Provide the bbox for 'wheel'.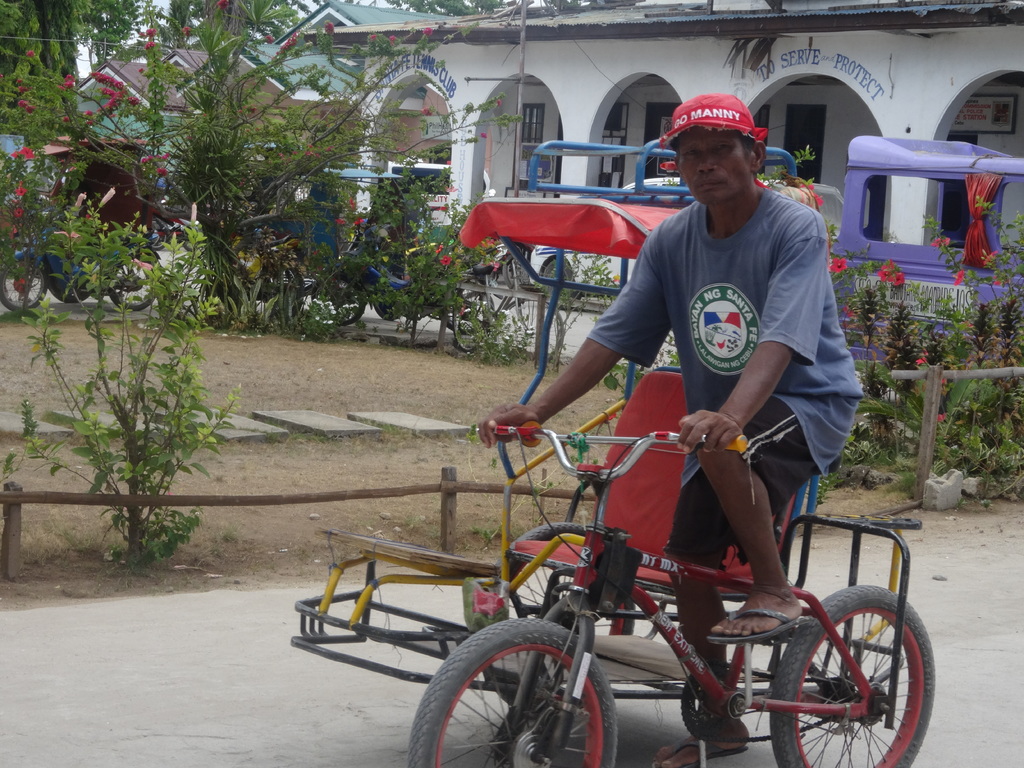
[312,268,367,328].
